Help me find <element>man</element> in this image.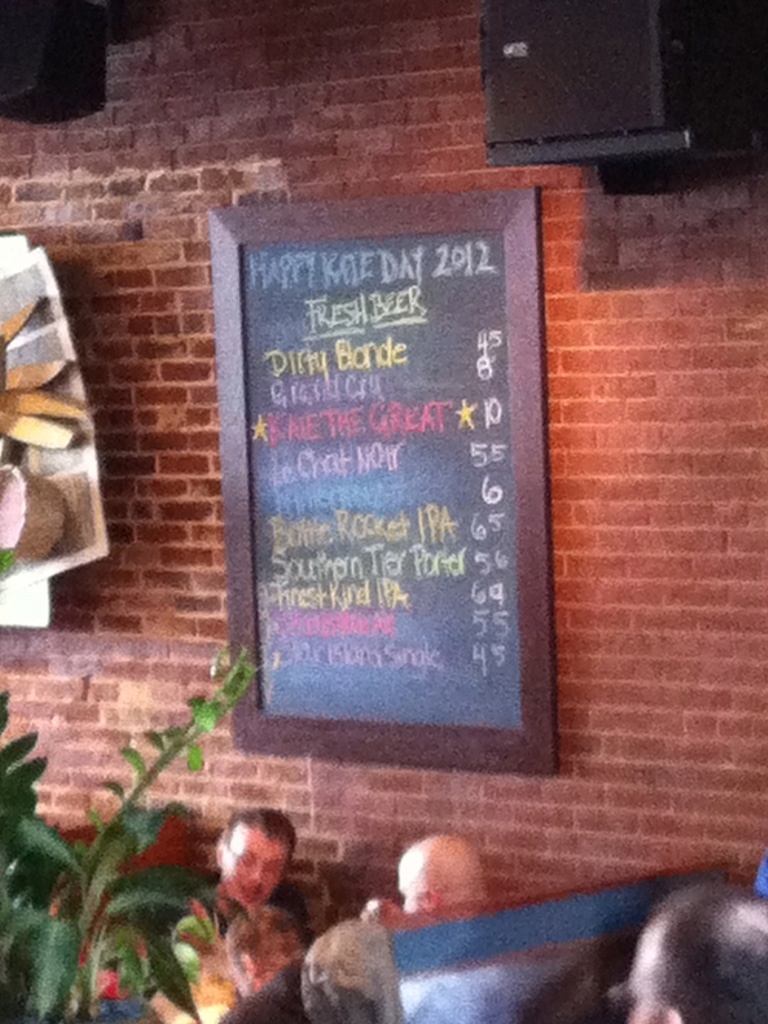
Found it: [x1=207, y1=902, x2=311, y2=1023].
